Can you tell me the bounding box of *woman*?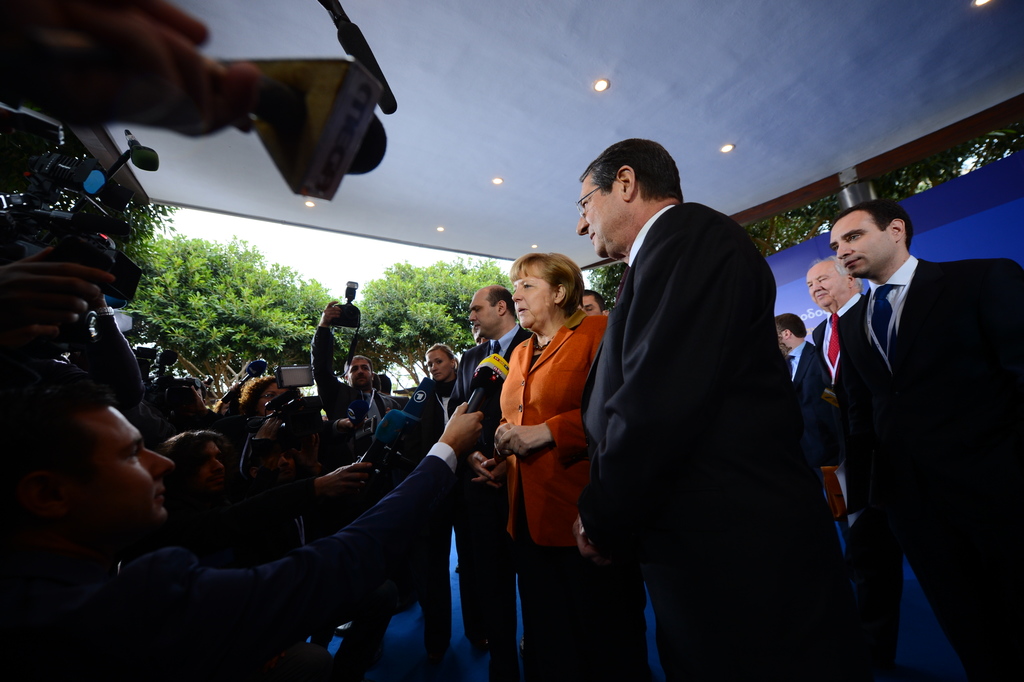
[x1=413, y1=339, x2=470, y2=475].
